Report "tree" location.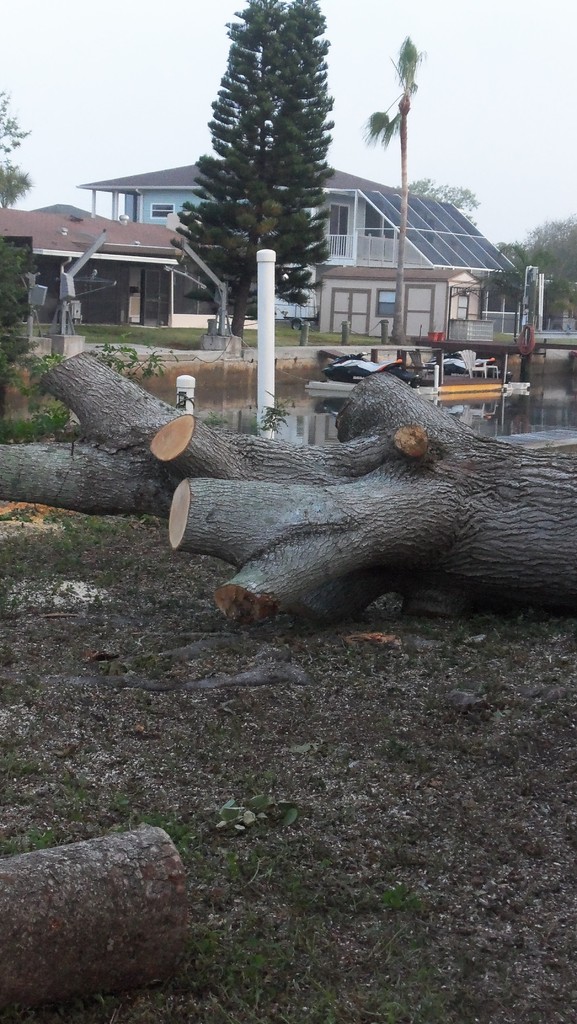
Report: <box>503,240,567,276</box>.
